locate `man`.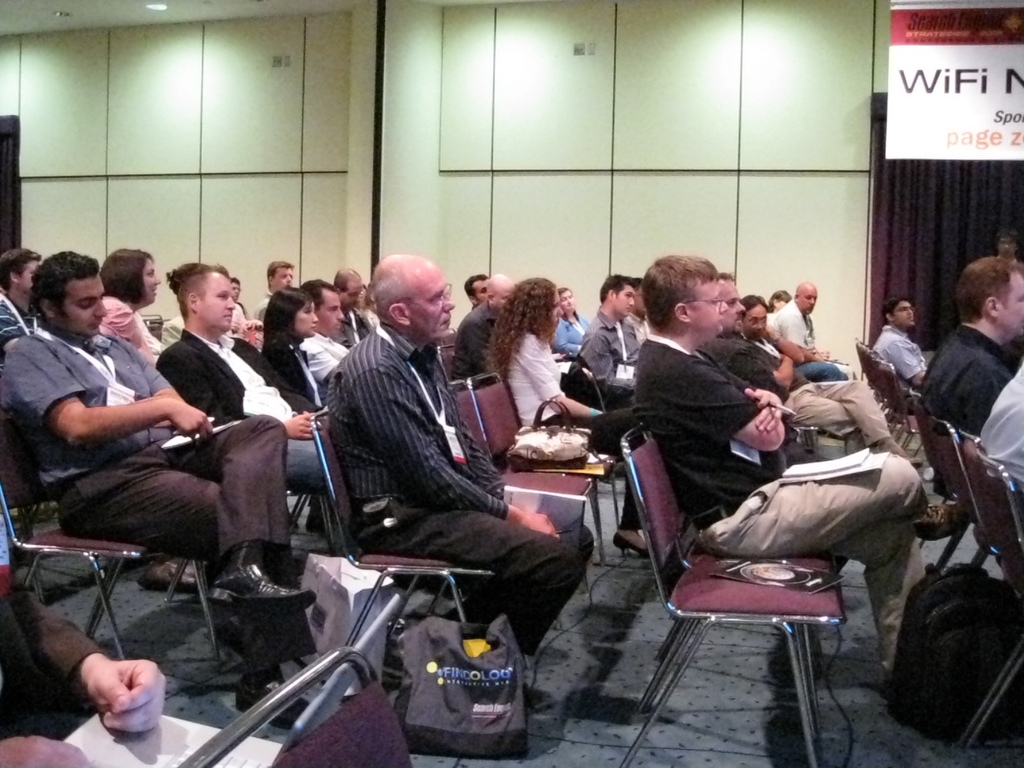
Bounding box: 991 232 1021 264.
